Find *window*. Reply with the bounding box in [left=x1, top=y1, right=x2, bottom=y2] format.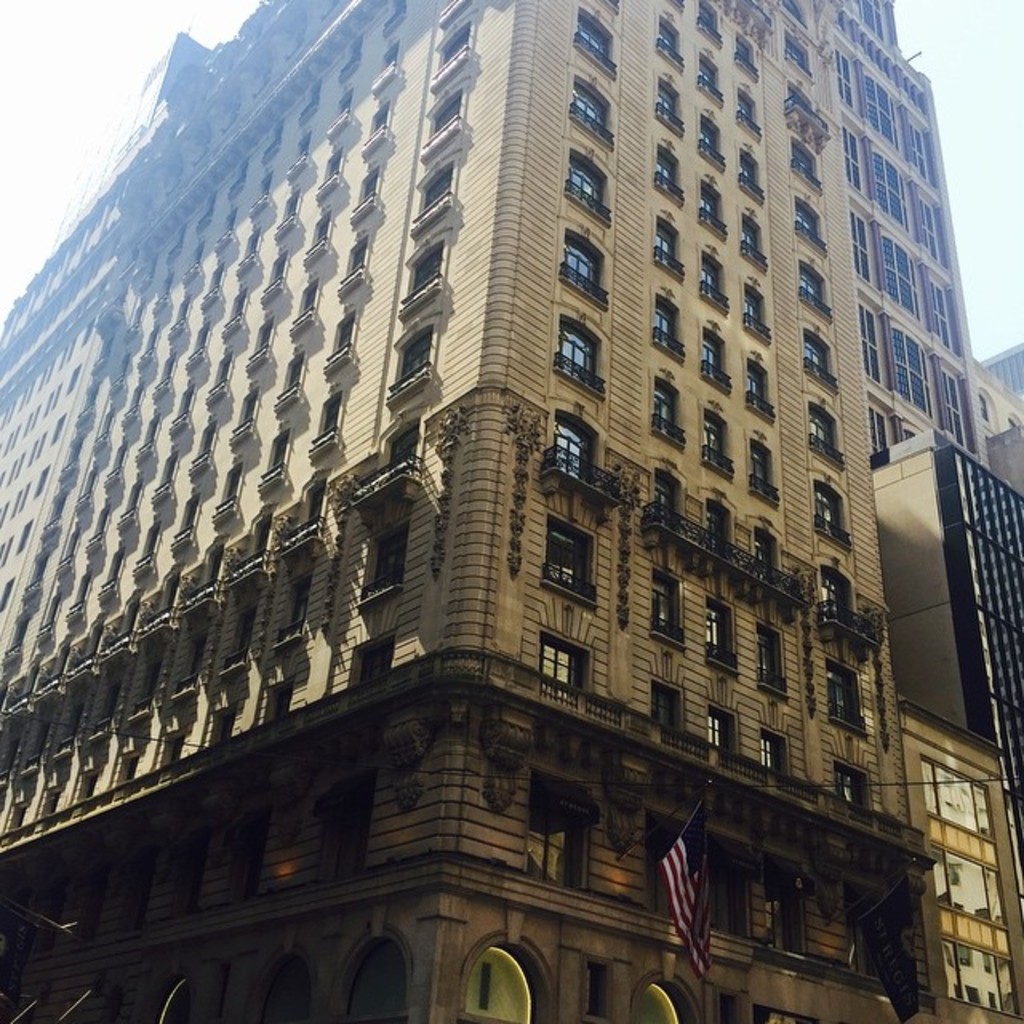
[left=738, top=40, right=758, bottom=78].
